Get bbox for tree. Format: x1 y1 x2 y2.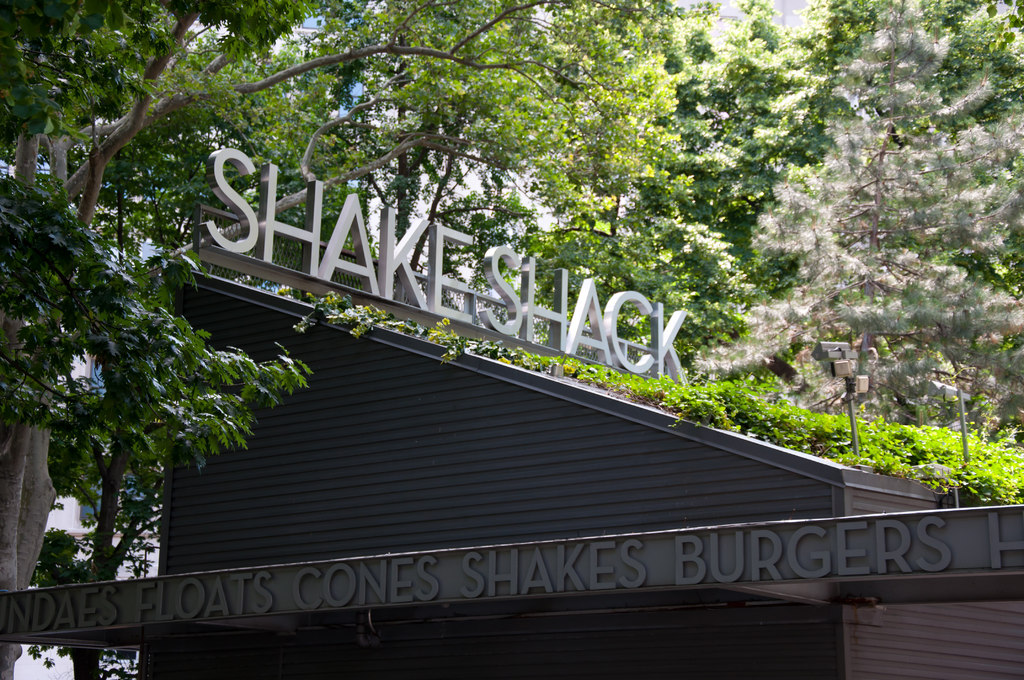
547 0 872 405.
